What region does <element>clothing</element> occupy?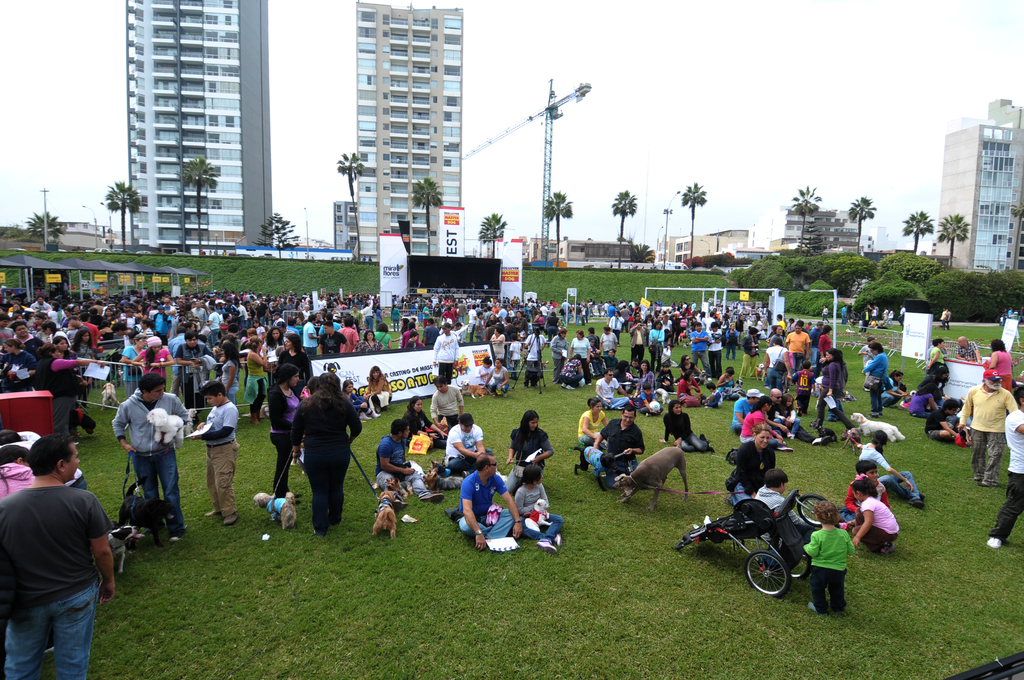
<box>860,350,885,410</box>.
